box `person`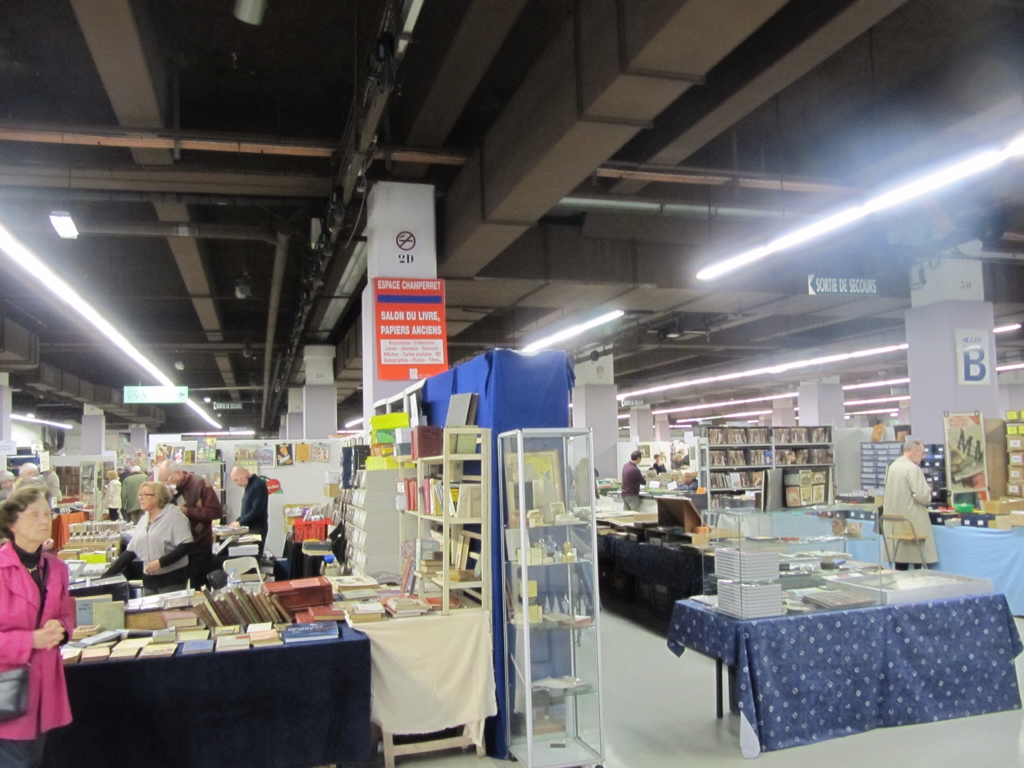
652, 445, 675, 476
